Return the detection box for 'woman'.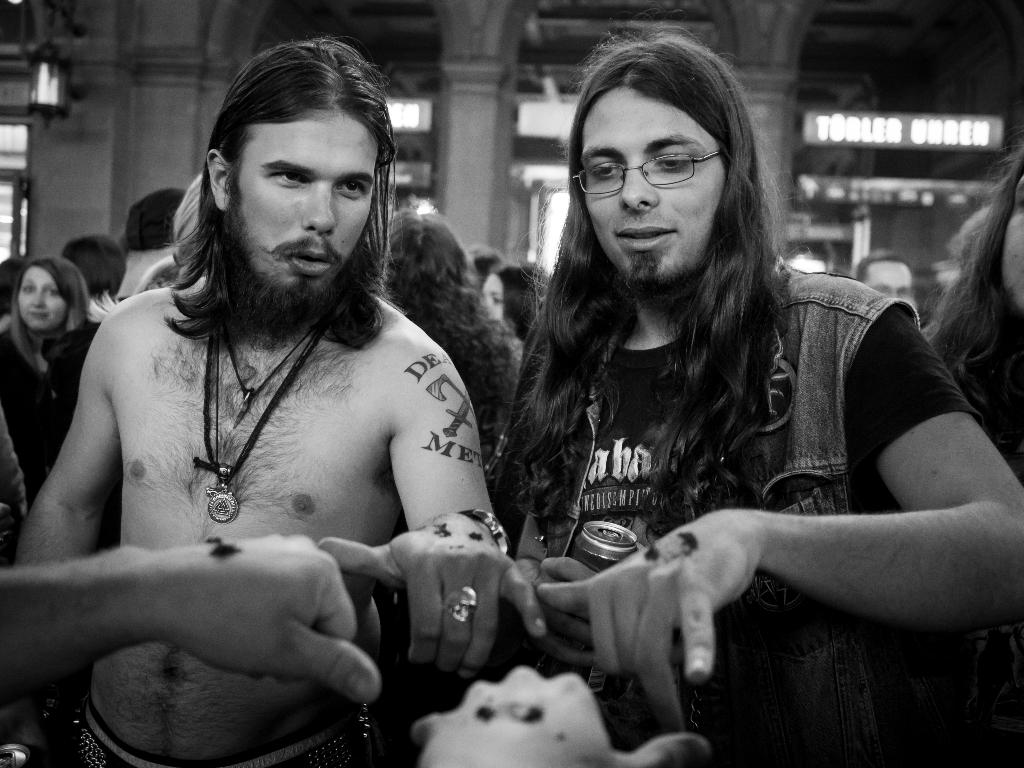
BBox(62, 236, 128, 309).
